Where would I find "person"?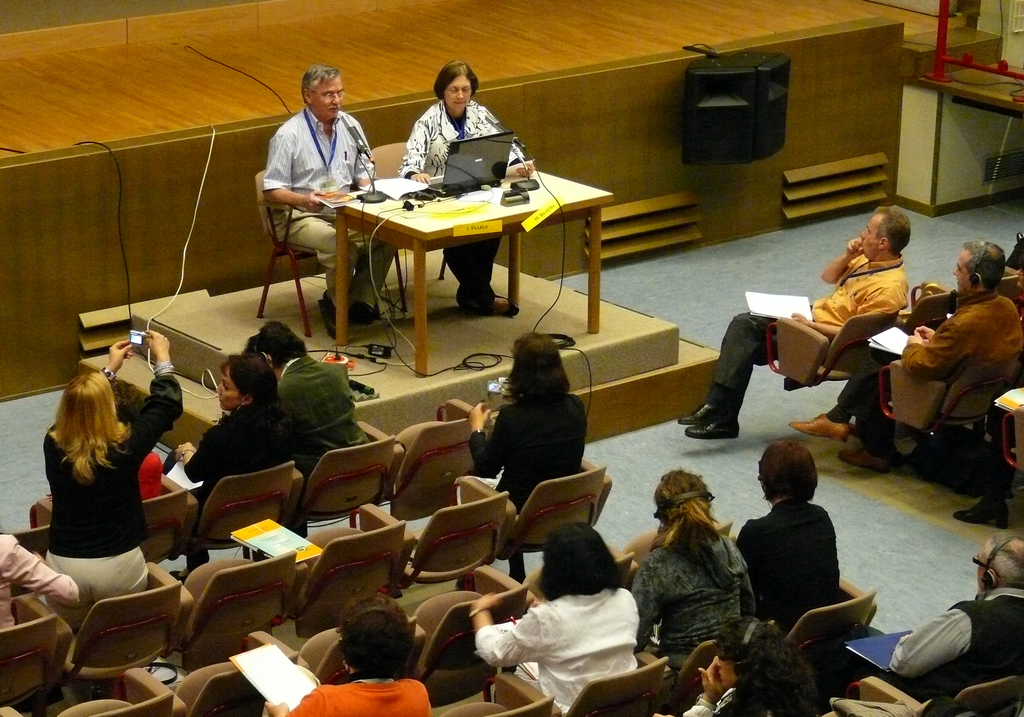
At x1=264, y1=66, x2=403, y2=335.
